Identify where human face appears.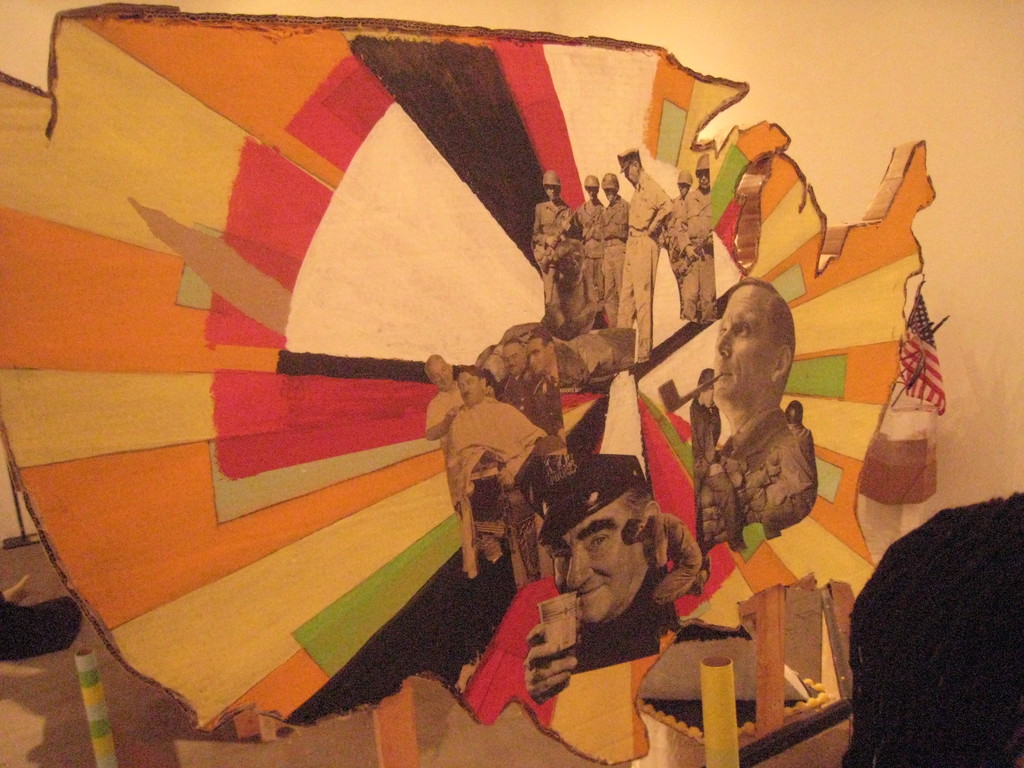
Appears at region(505, 343, 519, 383).
